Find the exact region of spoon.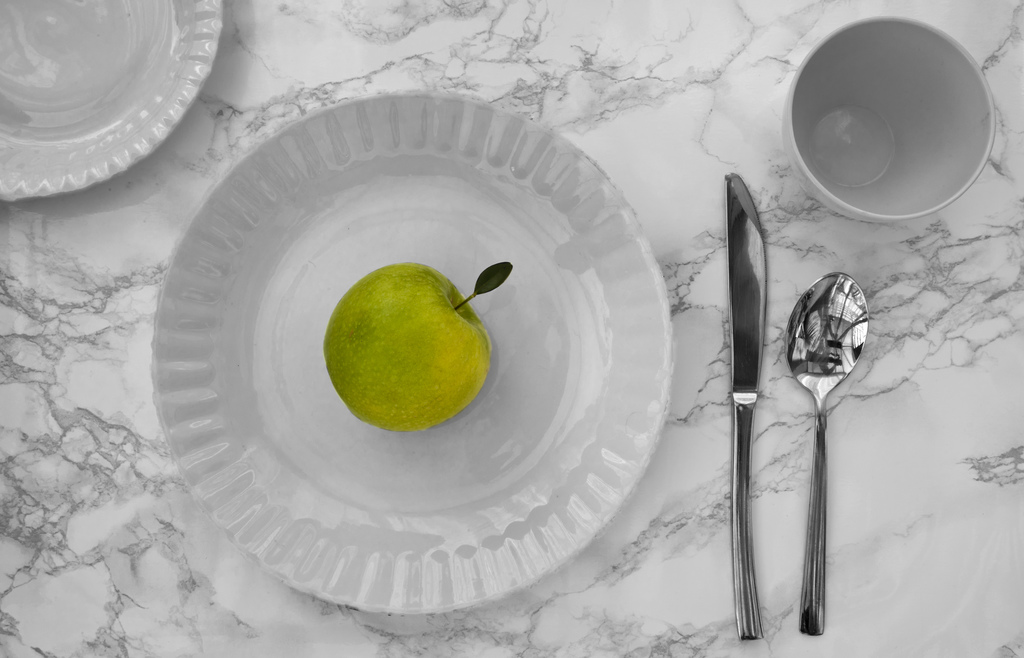
Exact region: BBox(784, 273, 869, 636).
